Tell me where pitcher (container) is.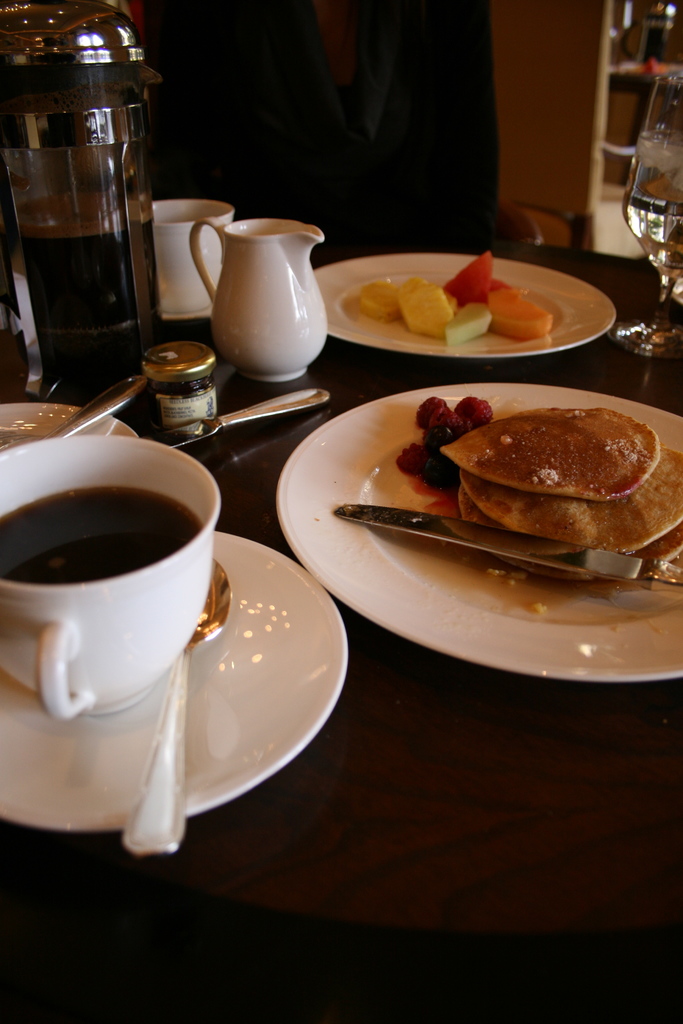
pitcher (container) is at 190:220:327:378.
